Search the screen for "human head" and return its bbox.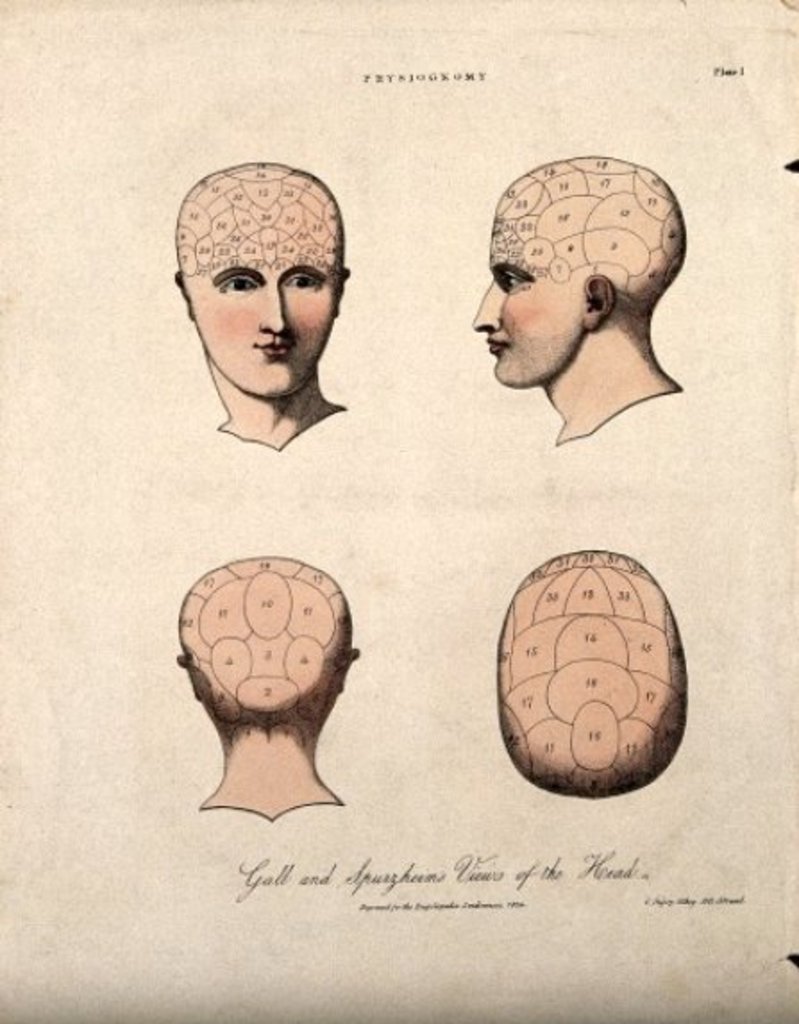
Found: x1=173, y1=556, x2=361, y2=738.
